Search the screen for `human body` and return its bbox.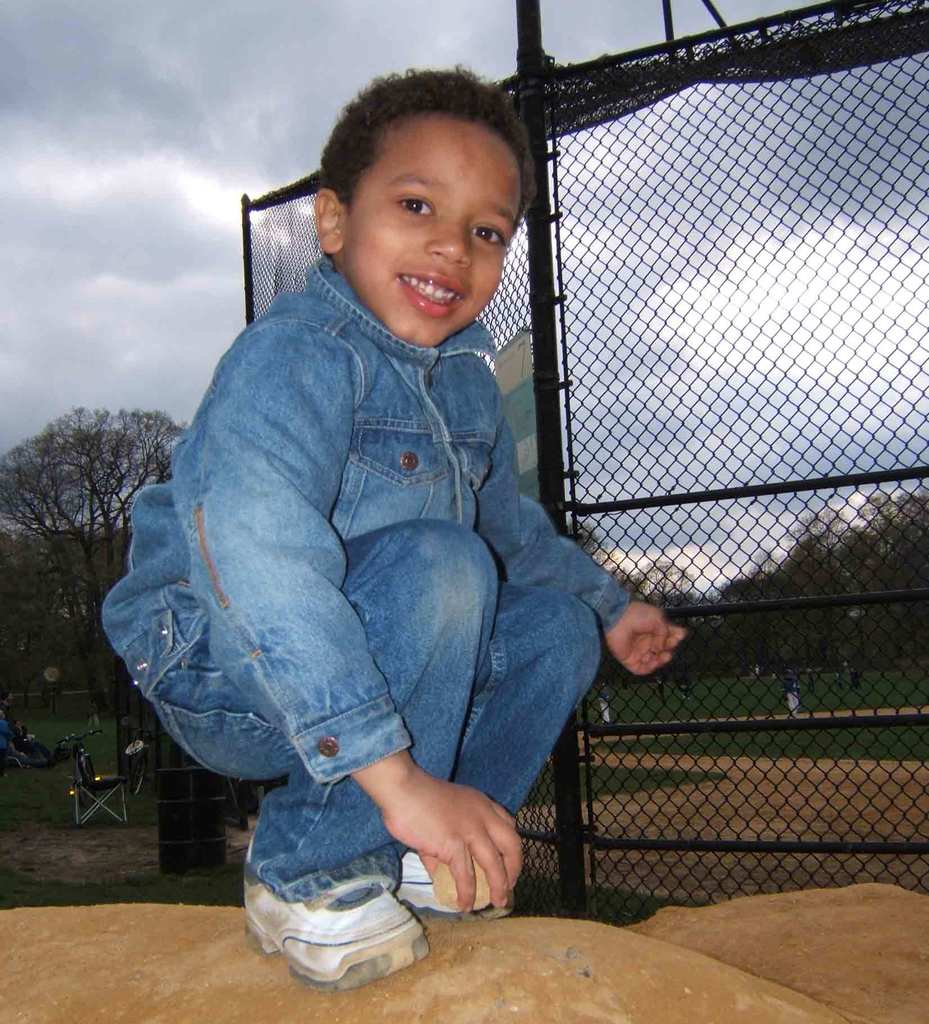
Found: bbox(101, 70, 692, 989).
